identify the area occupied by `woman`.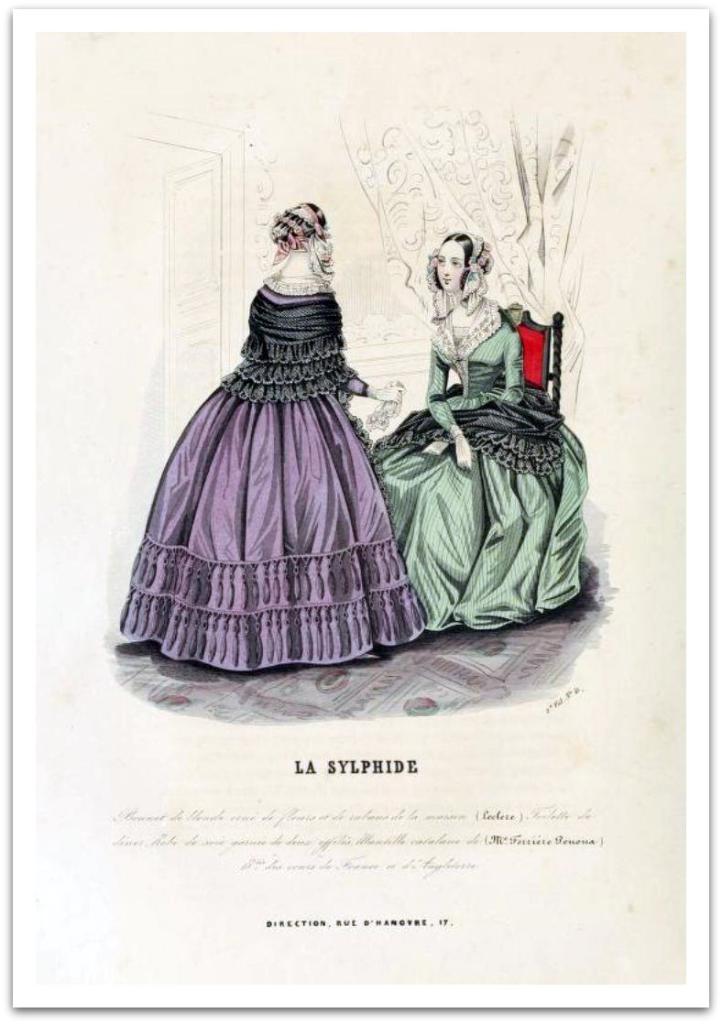
Area: <box>120,202,422,676</box>.
